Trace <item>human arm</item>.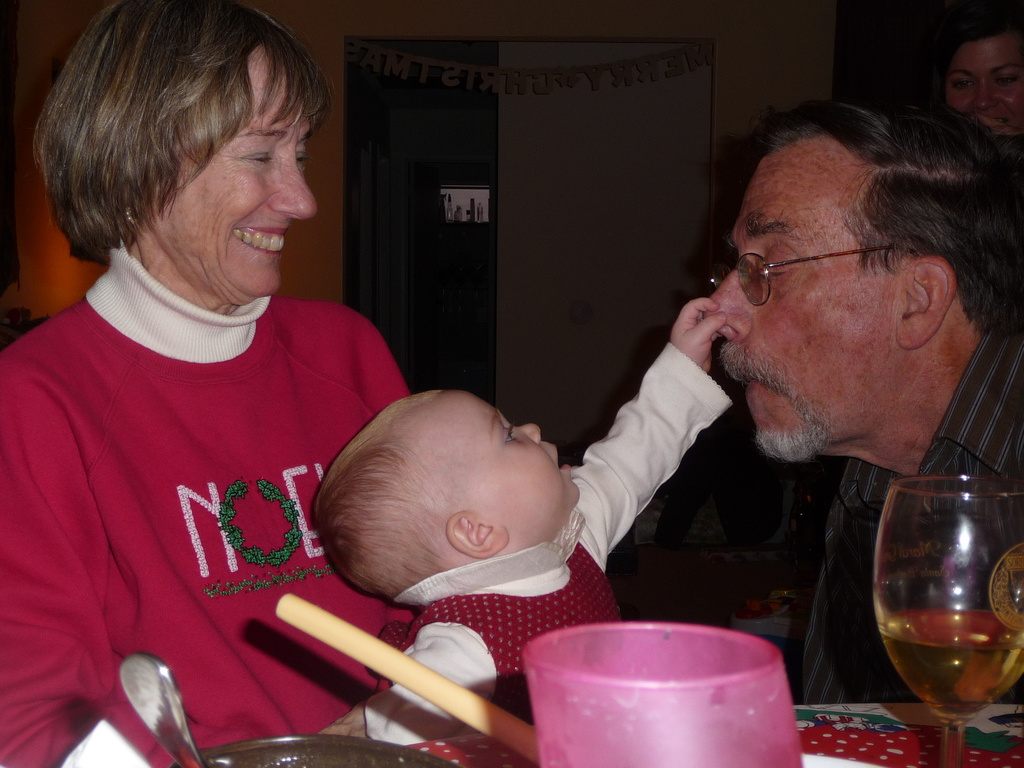
Traced to detection(591, 303, 742, 577).
